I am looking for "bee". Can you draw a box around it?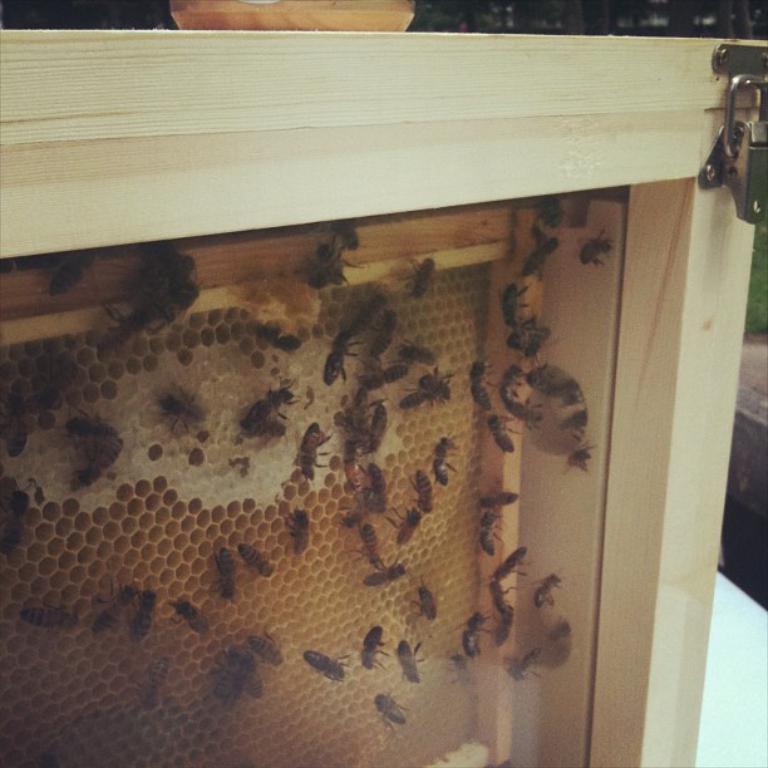
Sure, the bounding box is left=484, top=503, right=502, bottom=556.
